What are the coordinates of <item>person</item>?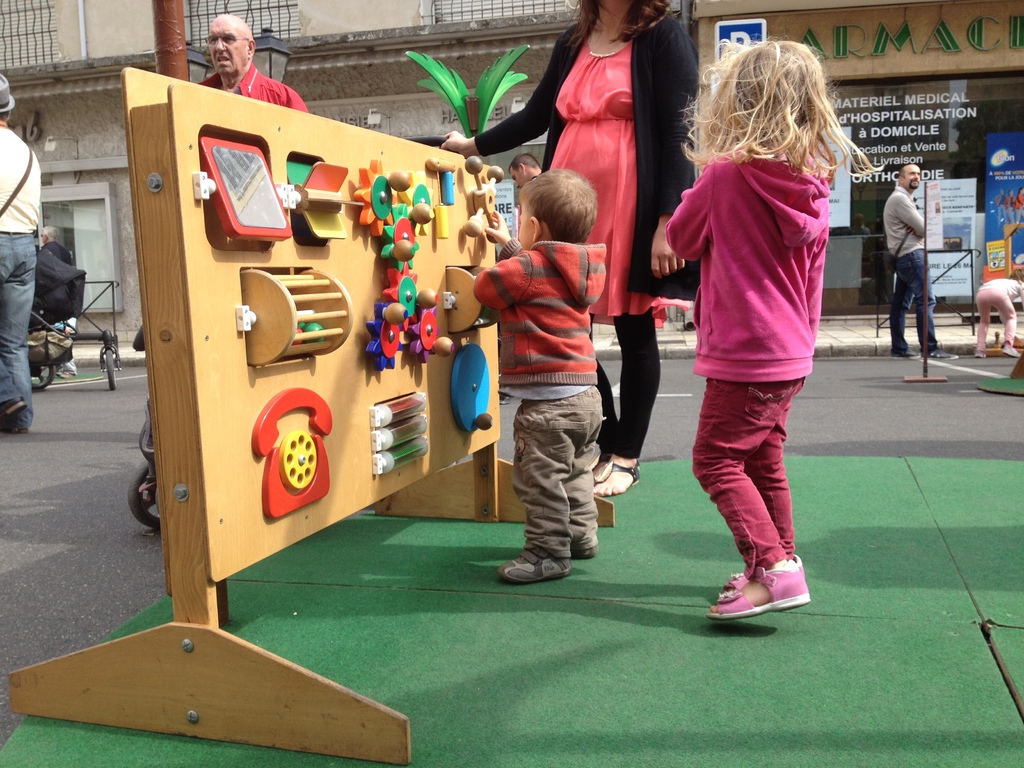
(x1=668, y1=31, x2=829, y2=618).
